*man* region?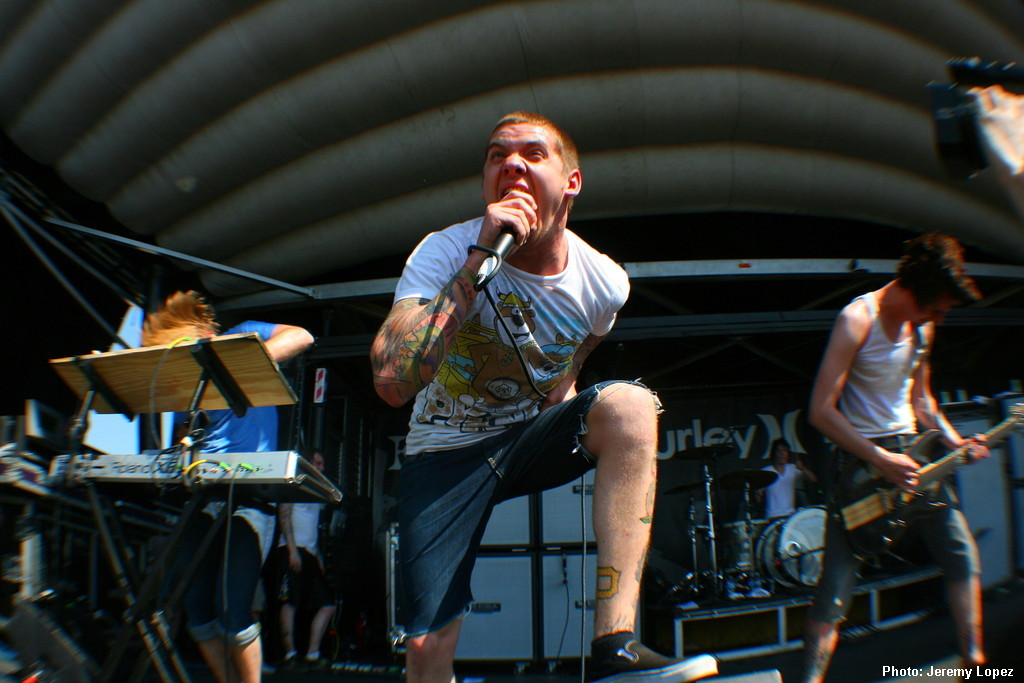
box(817, 224, 994, 682)
